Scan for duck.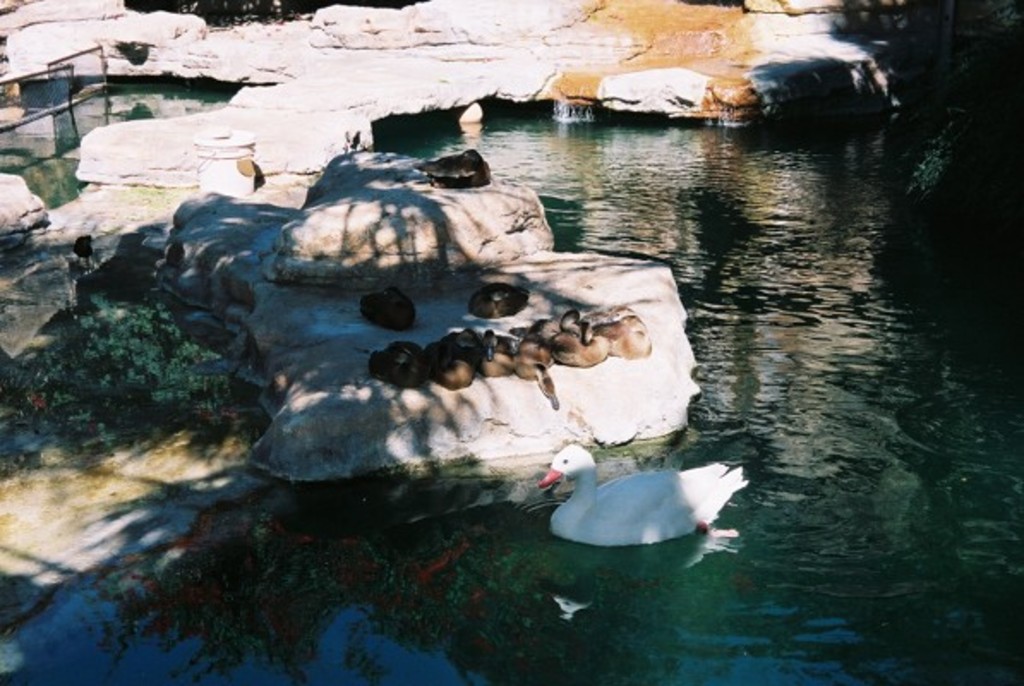
Scan result: crop(485, 336, 557, 401).
